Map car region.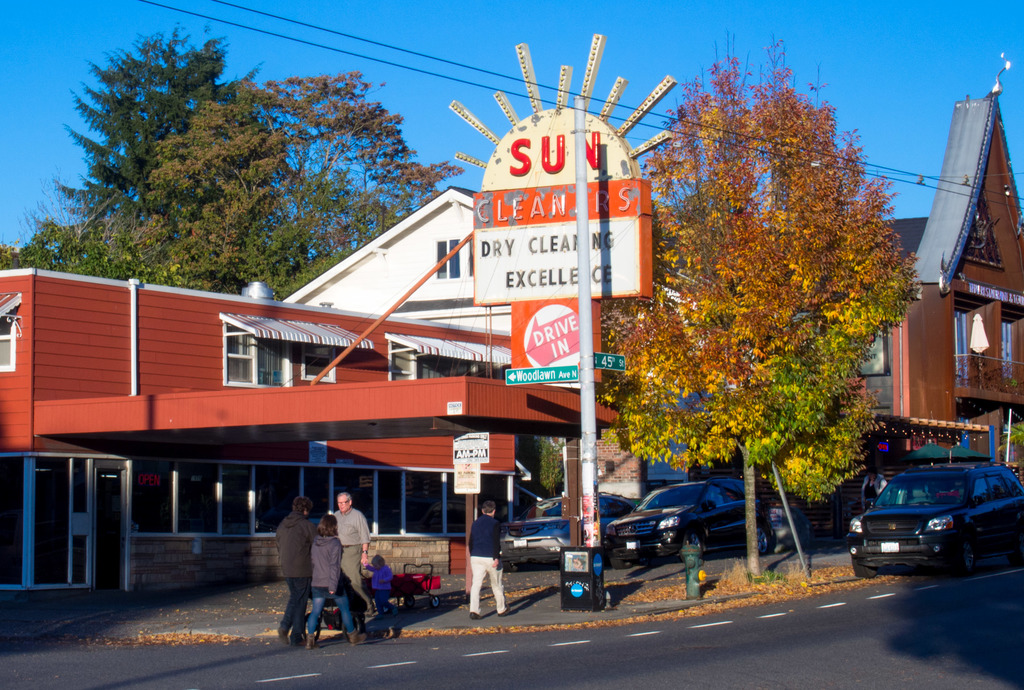
Mapped to rect(499, 489, 646, 566).
